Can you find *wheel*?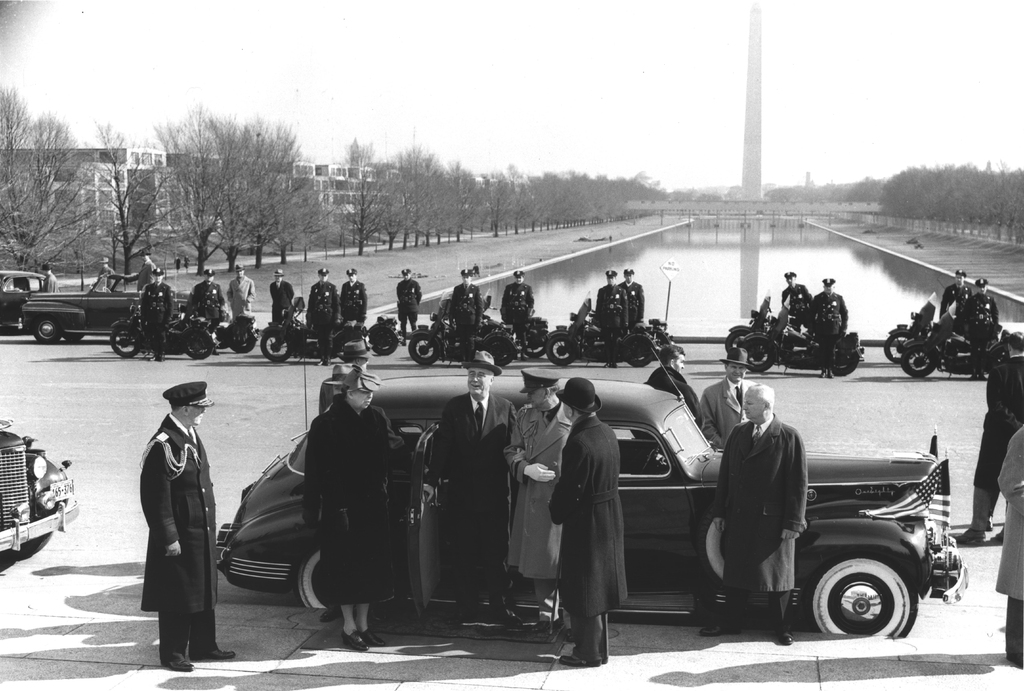
Yes, bounding box: {"left": 184, "top": 328, "right": 212, "bottom": 359}.
